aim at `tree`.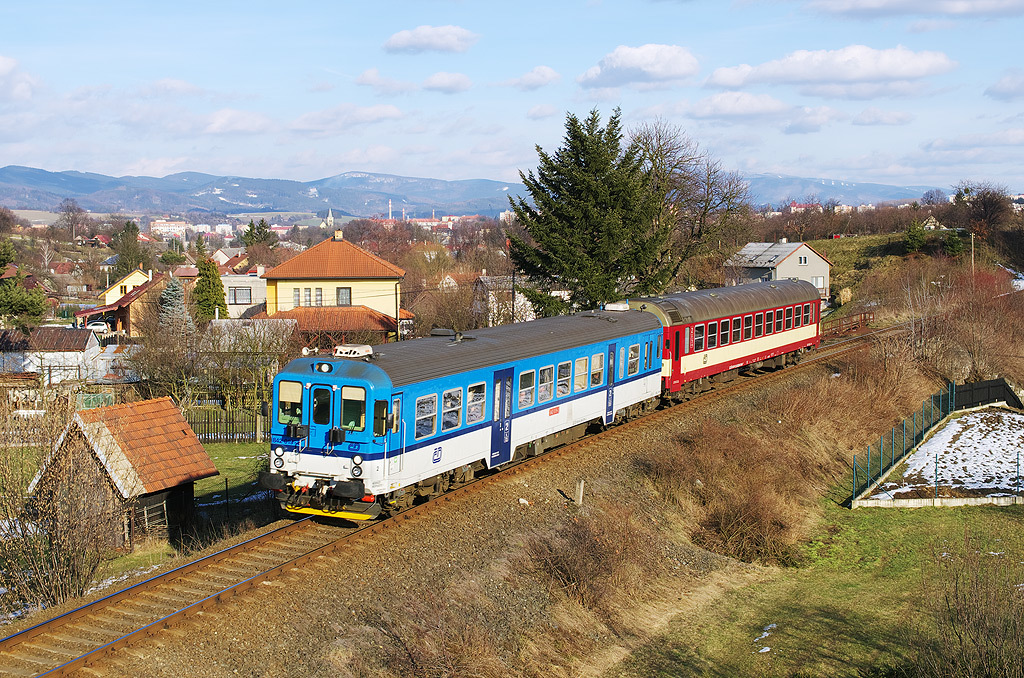
Aimed at {"x1": 309, "y1": 301, "x2": 377, "y2": 354}.
